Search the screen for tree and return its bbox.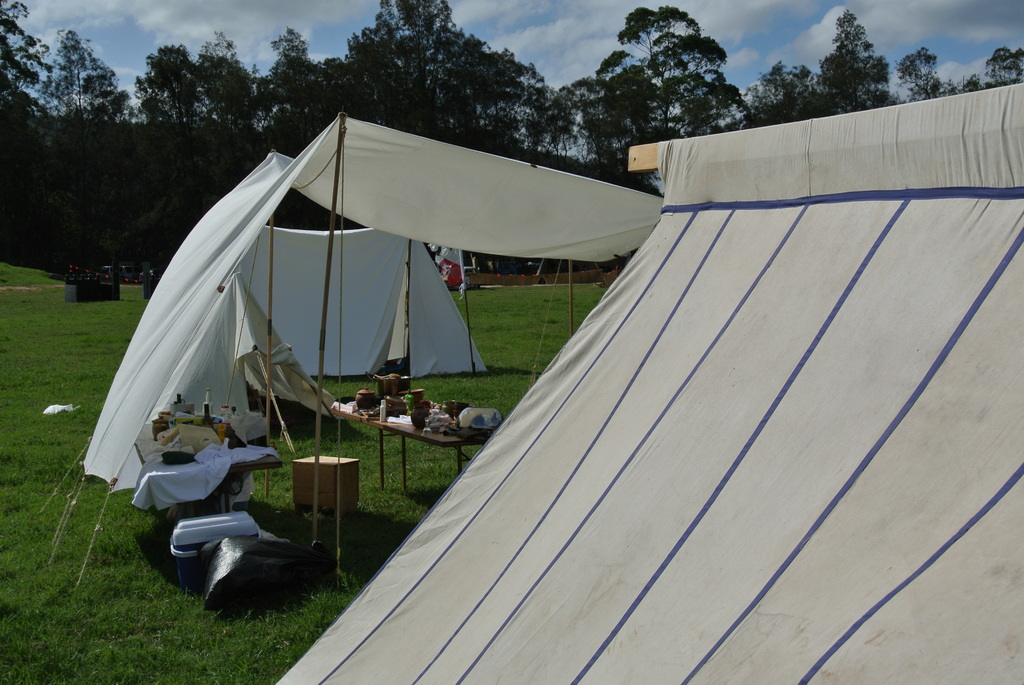
Found: 10, 0, 1021, 274.
